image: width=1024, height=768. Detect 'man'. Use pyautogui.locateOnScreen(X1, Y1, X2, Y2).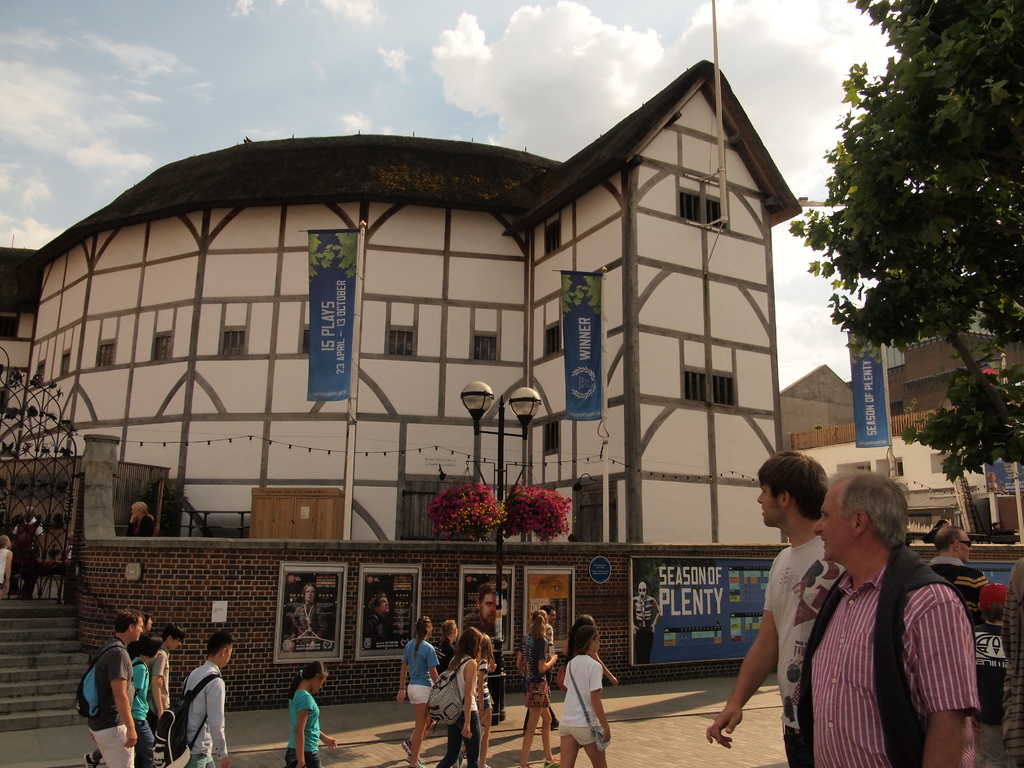
pyautogui.locateOnScreen(520, 606, 557, 730).
